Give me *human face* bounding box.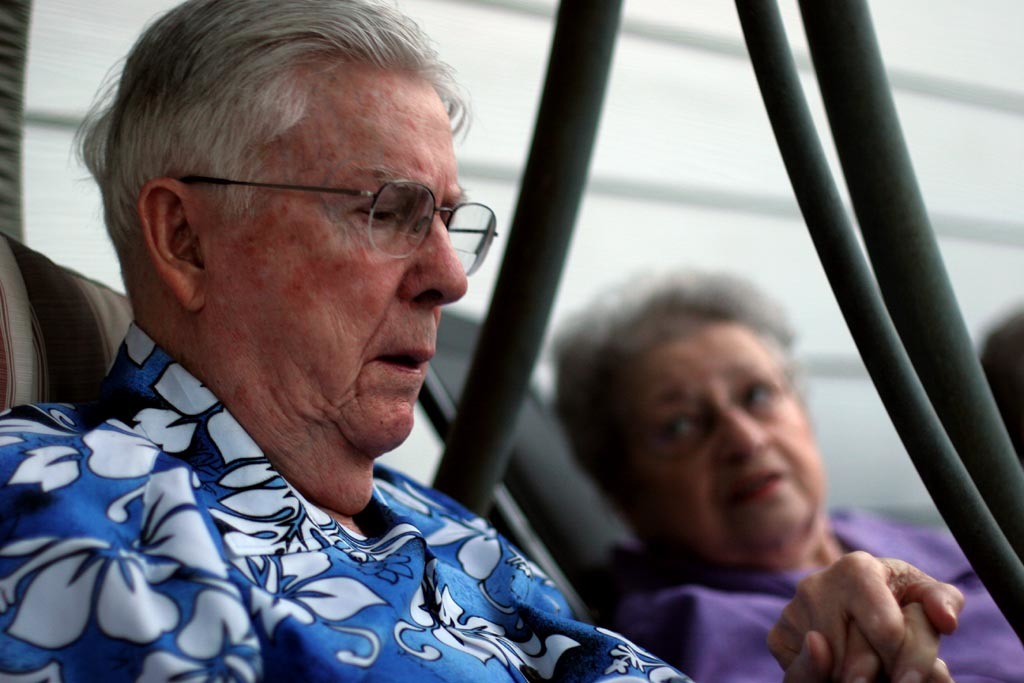
box(204, 78, 463, 446).
